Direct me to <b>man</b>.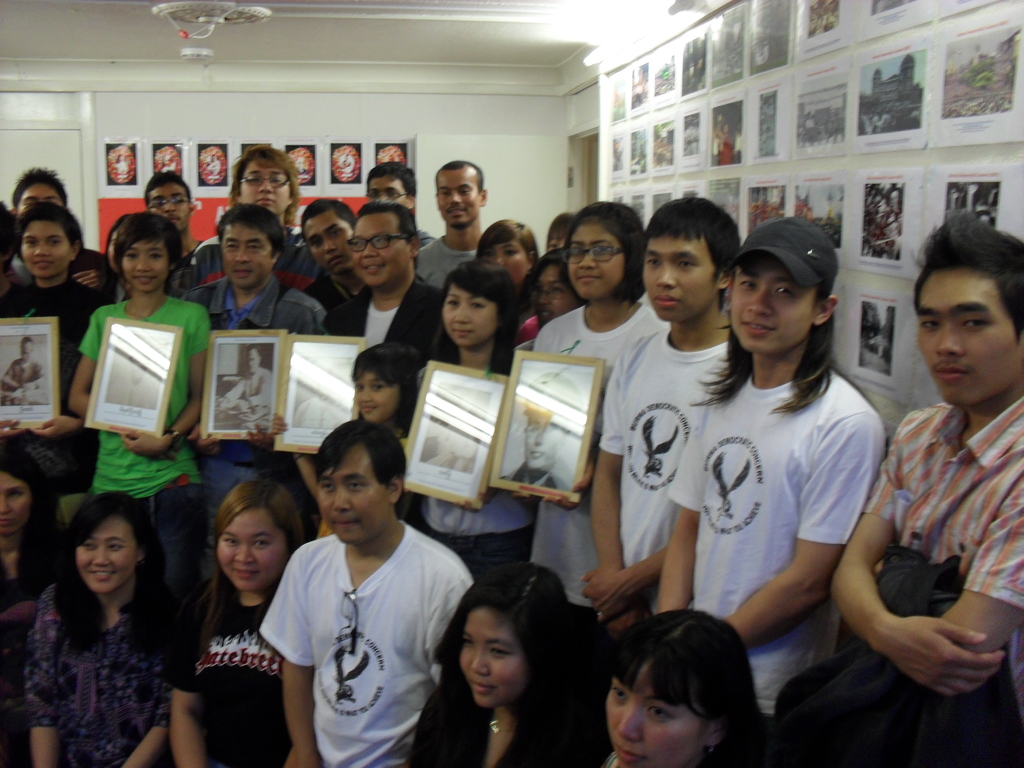
Direction: <box>4,333,47,395</box>.
